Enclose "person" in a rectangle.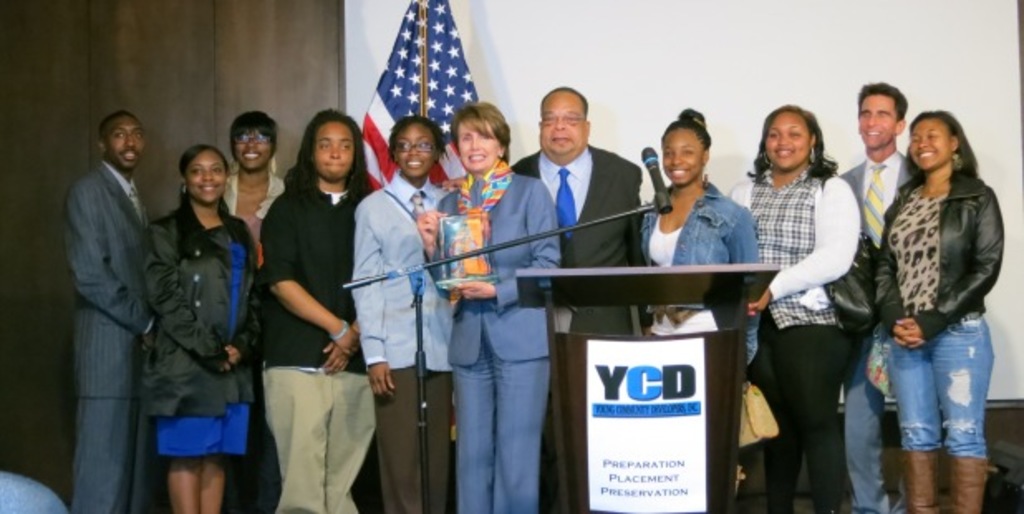
BBox(631, 106, 766, 512).
